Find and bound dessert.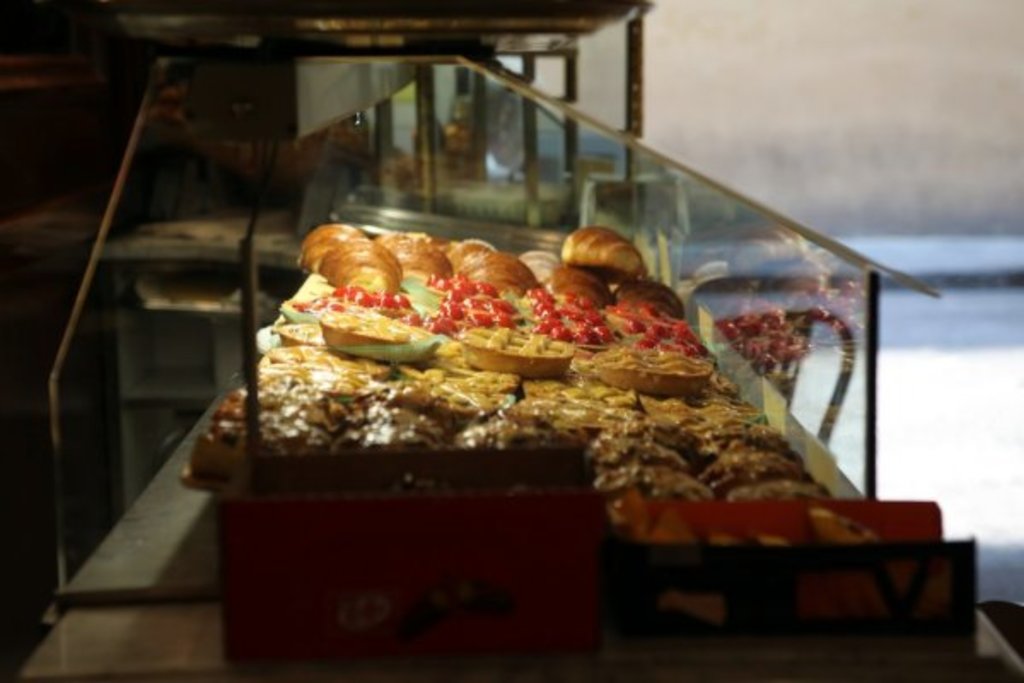
Bound: [x1=418, y1=280, x2=536, y2=335].
